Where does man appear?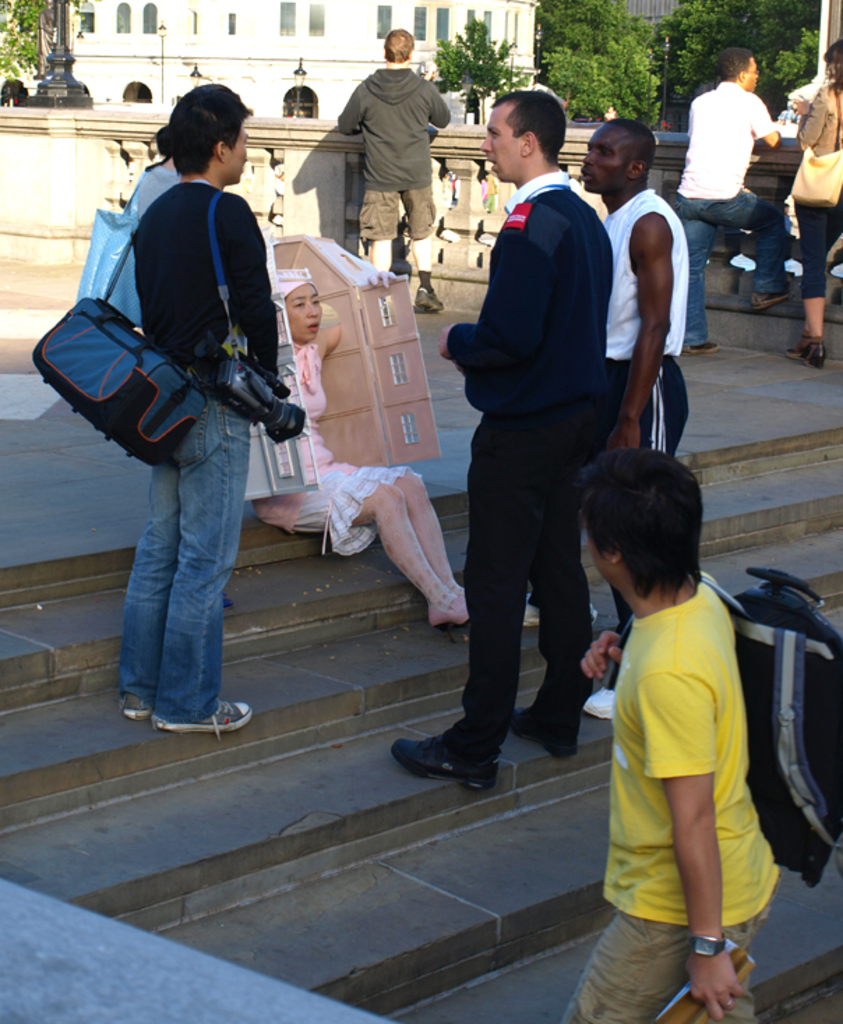
Appears at <bbox>336, 22, 456, 314</bbox>.
